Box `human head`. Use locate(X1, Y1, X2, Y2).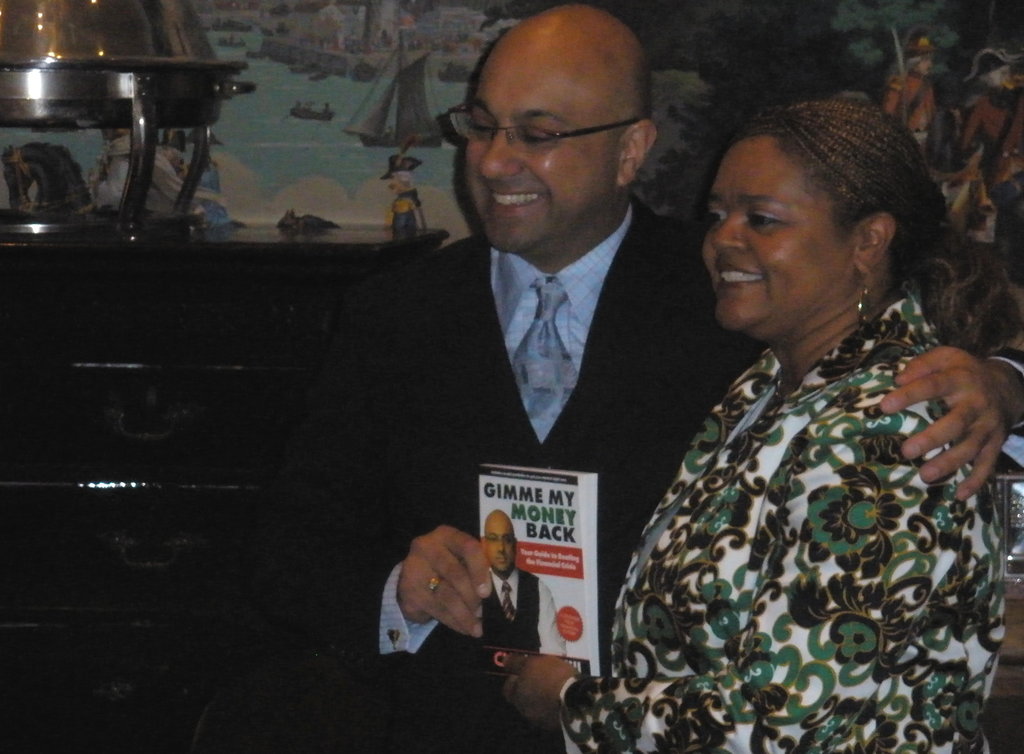
locate(480, 507, 518, 578).
